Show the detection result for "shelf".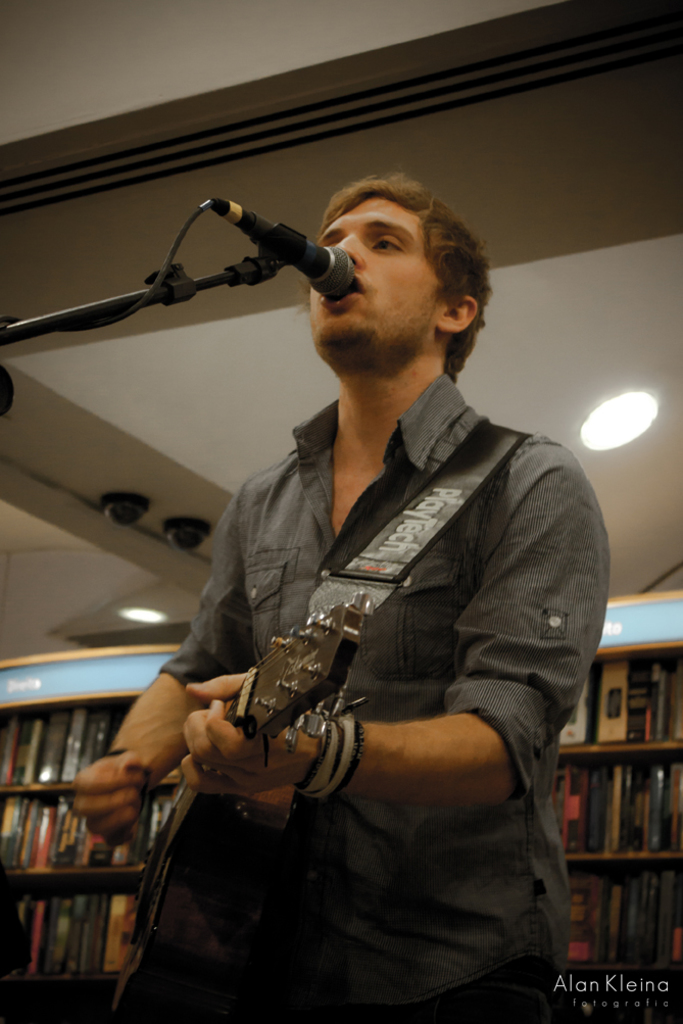
left=0, top=622, right=682, bottom=1013.
